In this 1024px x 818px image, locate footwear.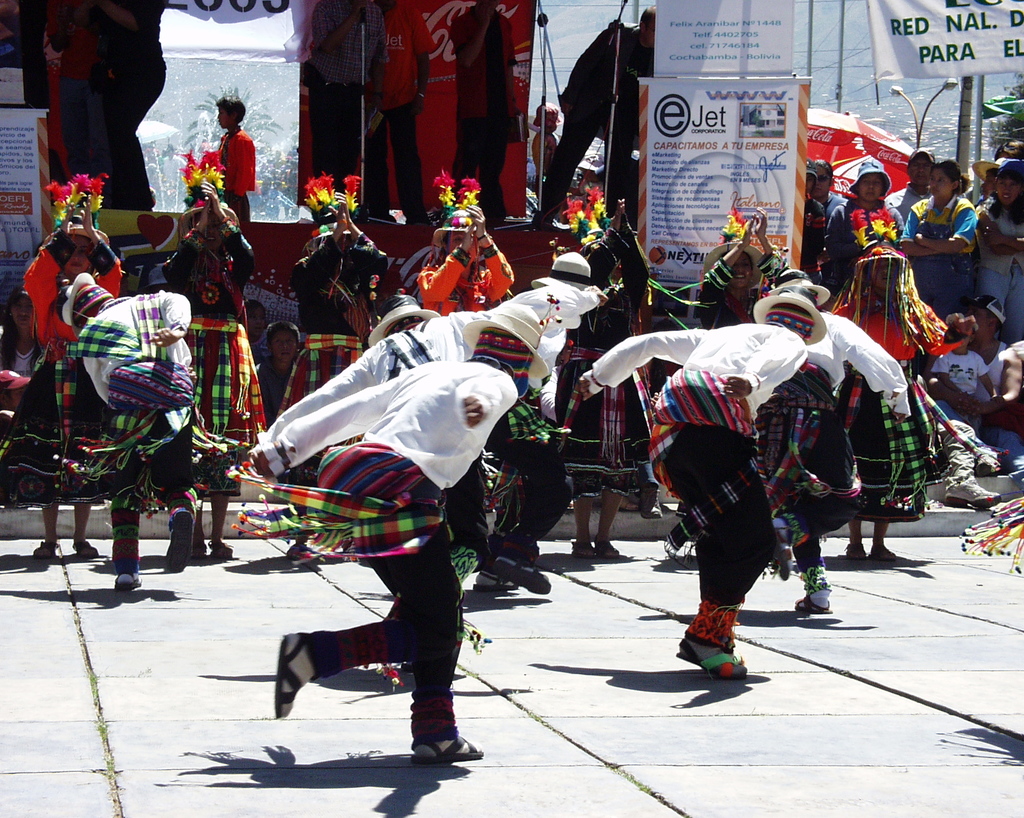
Bounding box: select_region(593, 539, 620, 562).
